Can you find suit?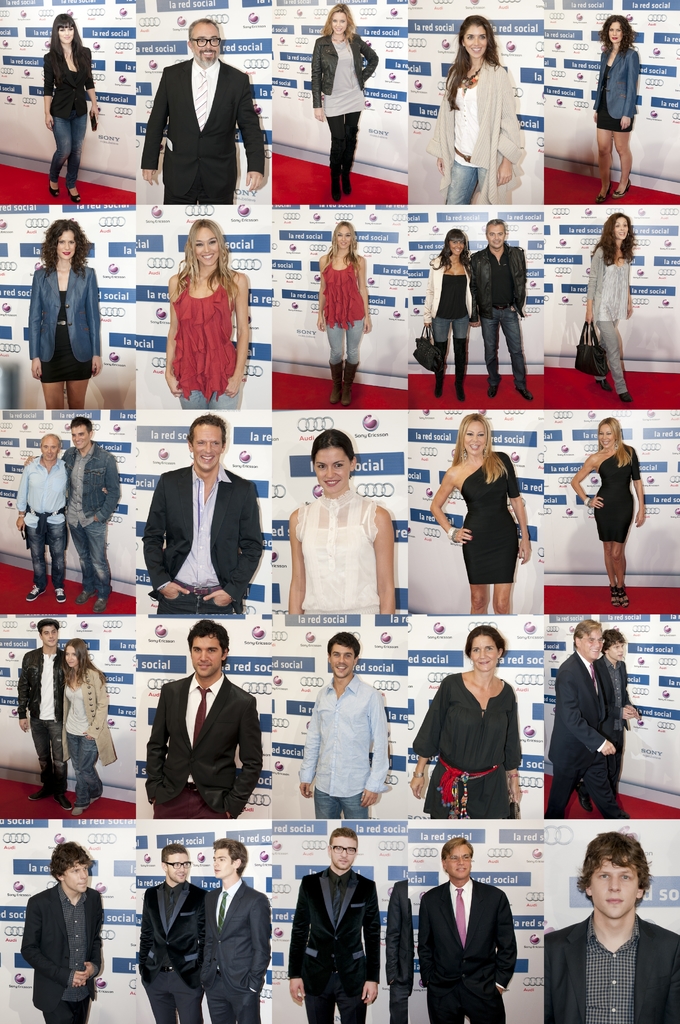
Yes, bounding box: <region>137, 55, 263, 200</region>.
